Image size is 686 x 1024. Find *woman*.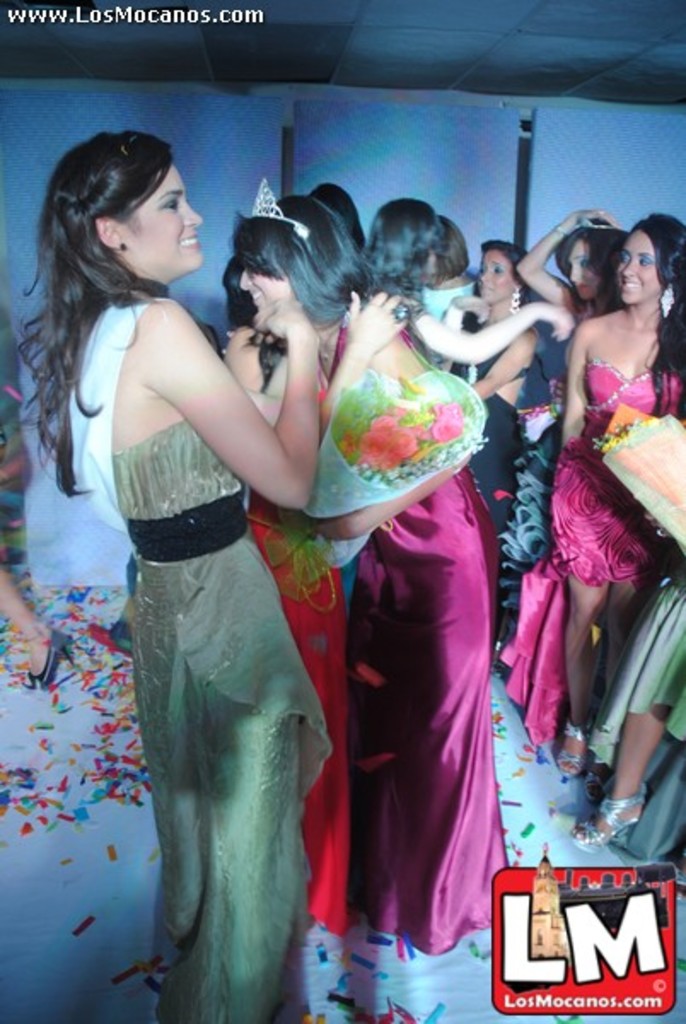
BBox(10, 119, 323, 1022).
